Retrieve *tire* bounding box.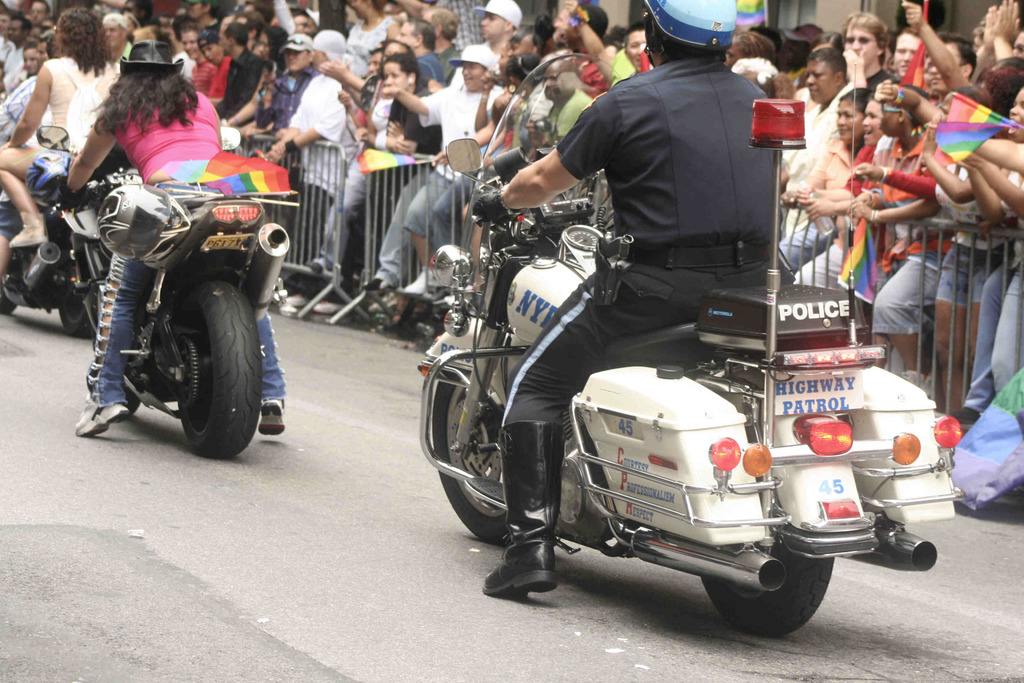
Bounding box: select_region(161, 281, 259, 457).
